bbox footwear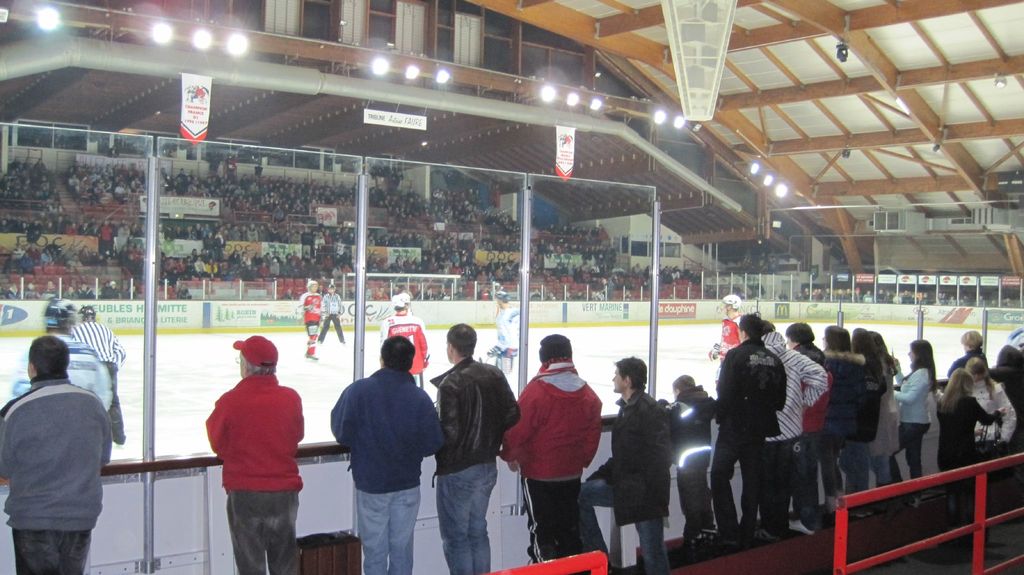
Rect(788, 520, 815, 537)
